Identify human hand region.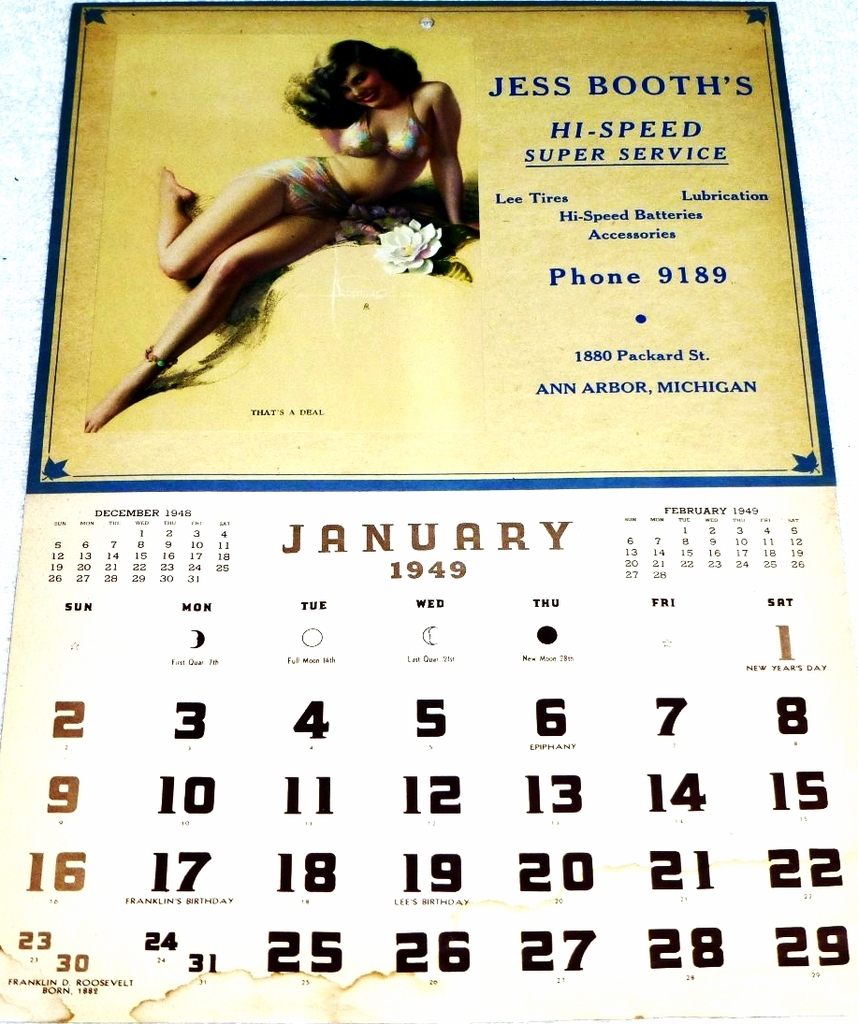
Region: <bbox>455, 222, 481, 234</bbox>.
